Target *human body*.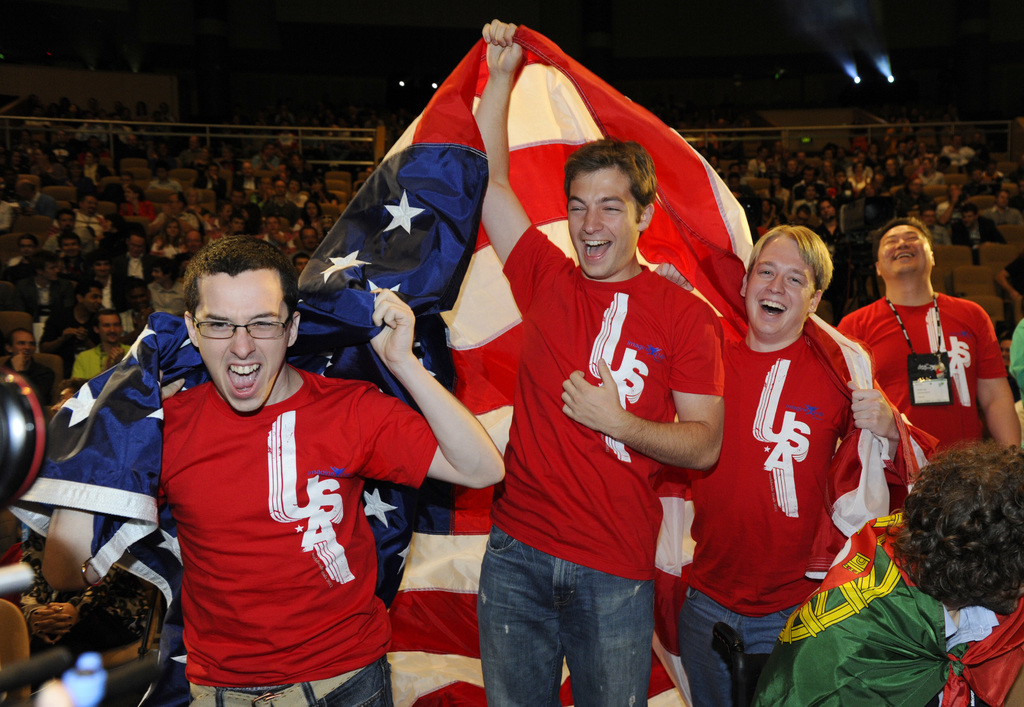
Target region: select_region(753, 516, 1023, 706).
